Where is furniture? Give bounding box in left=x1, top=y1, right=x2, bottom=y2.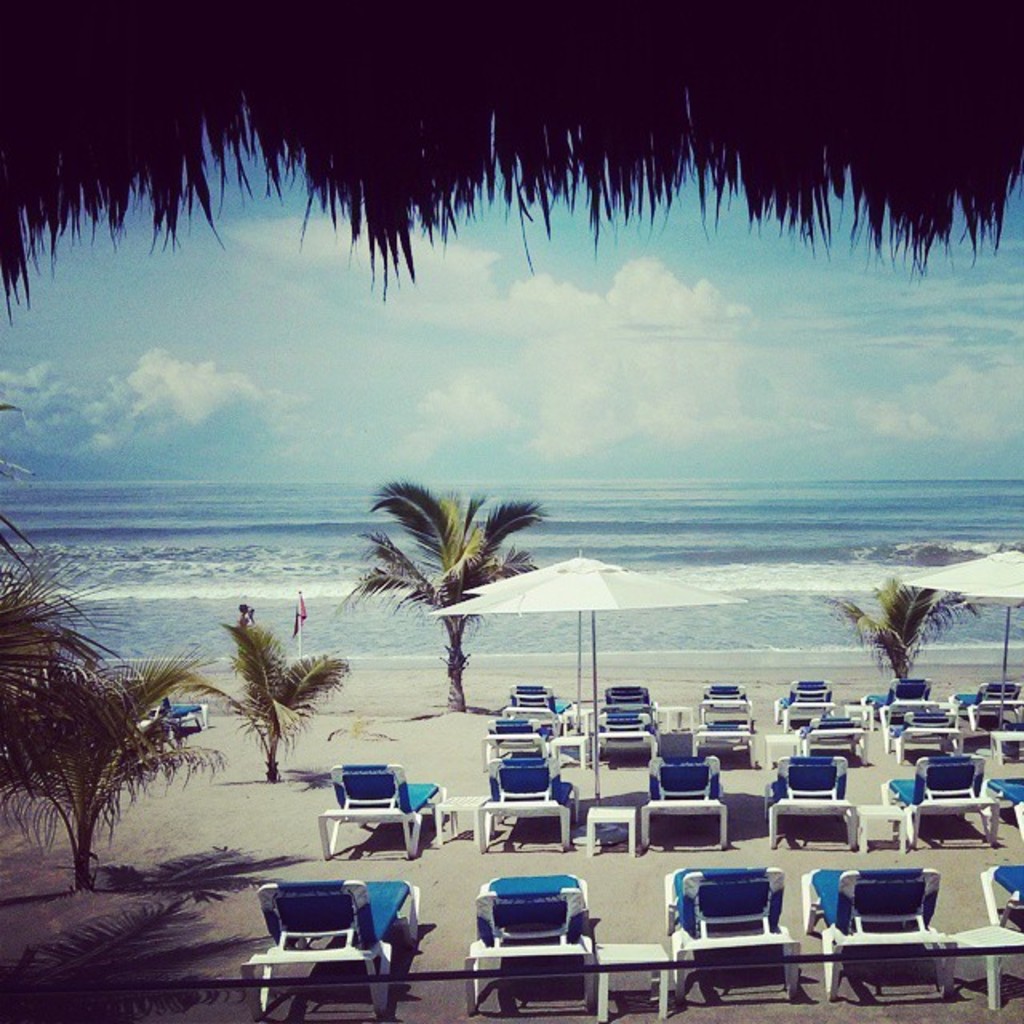
left=664, top=862, right=806, bottom=1003.
